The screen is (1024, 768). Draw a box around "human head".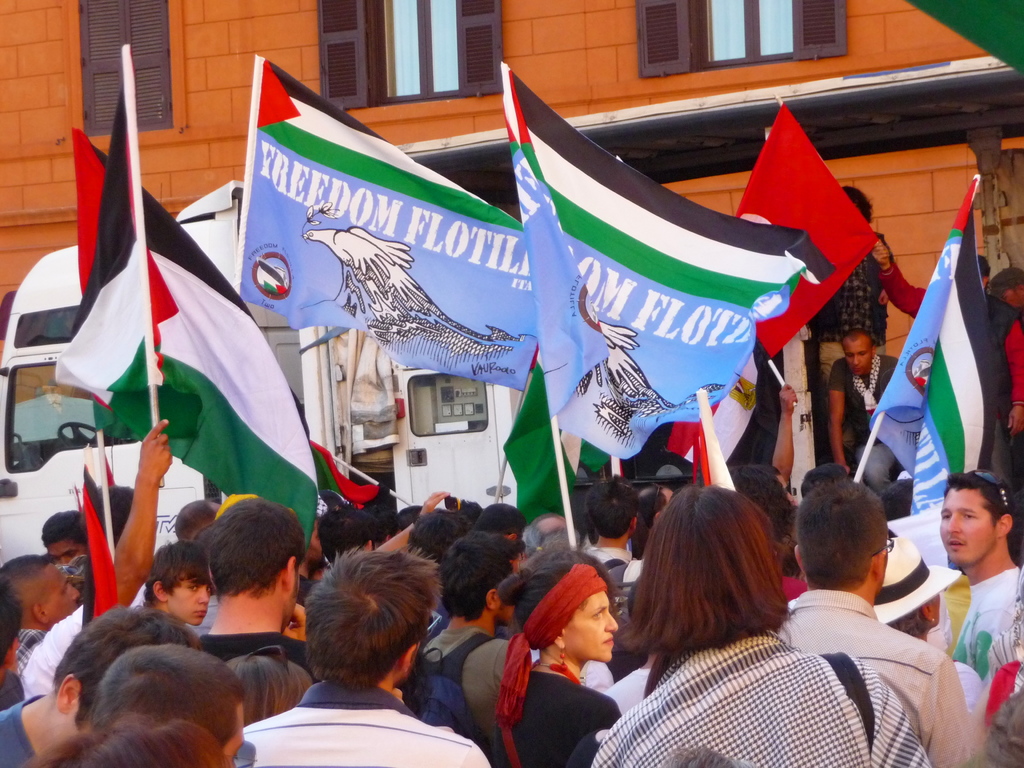
(x1=402, y1=508, x2=472, y2=565).
